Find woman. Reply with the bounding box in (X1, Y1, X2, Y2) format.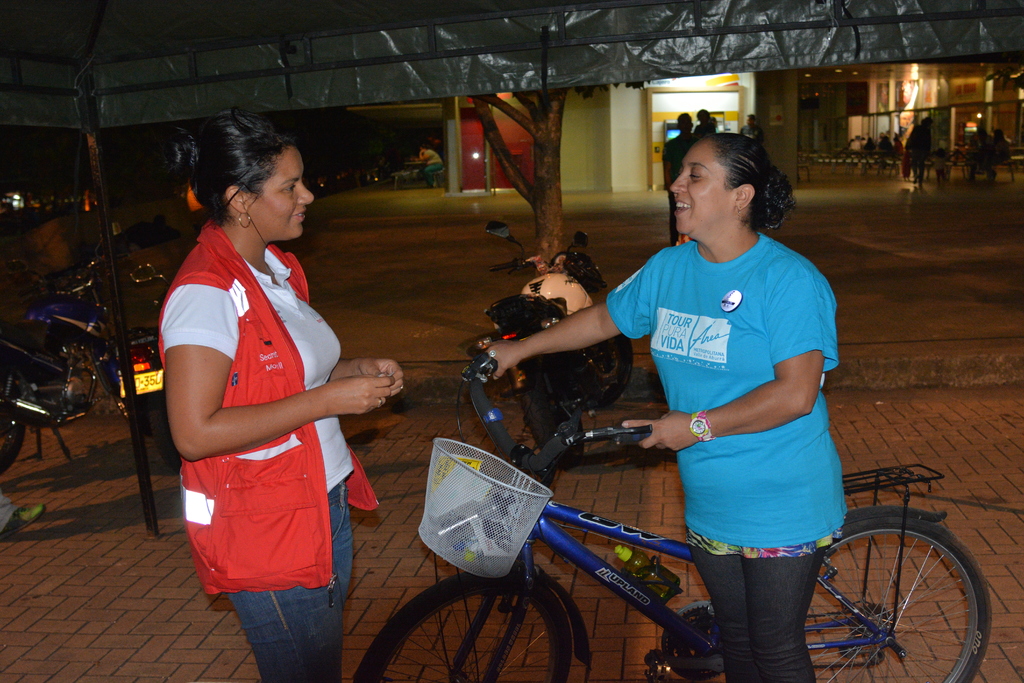
(476, 126, 836, 682).
